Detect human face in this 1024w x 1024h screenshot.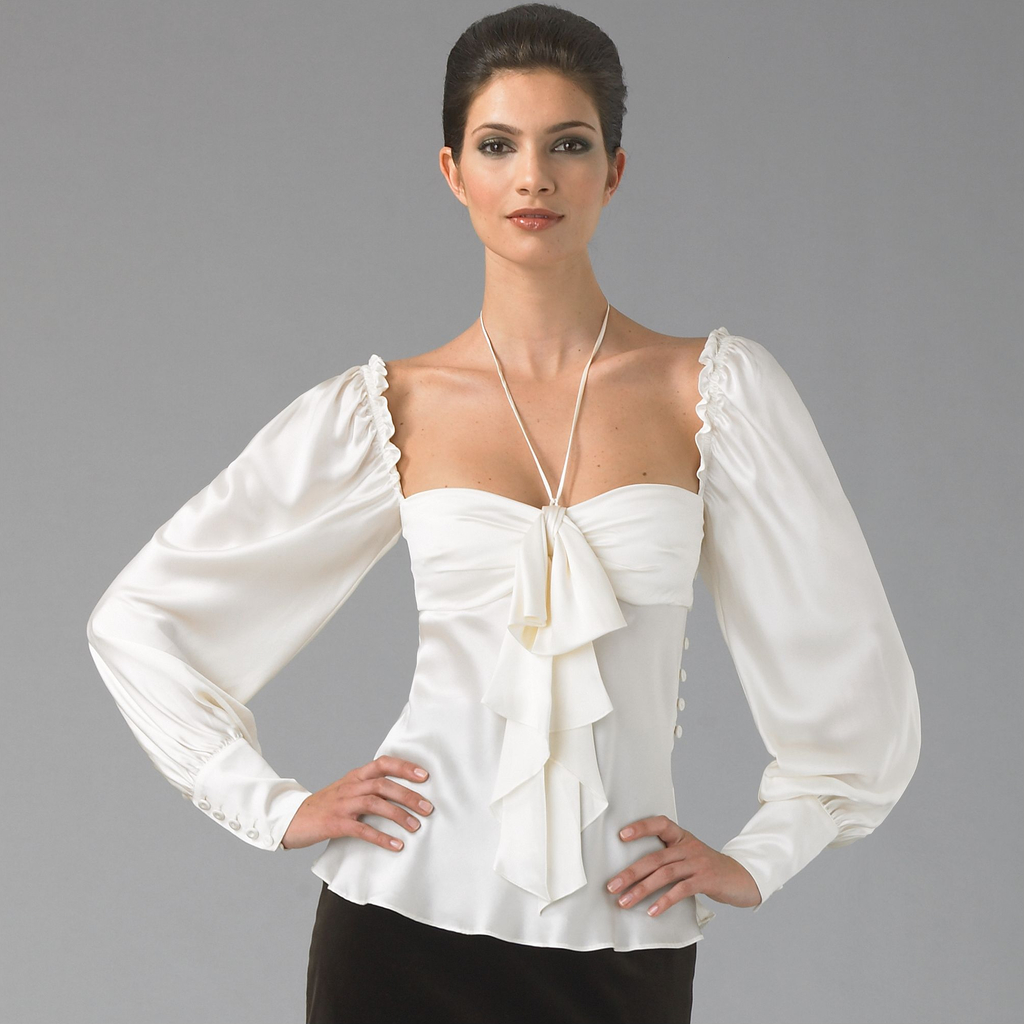
Detection: box(454, 68, 614, 260).
